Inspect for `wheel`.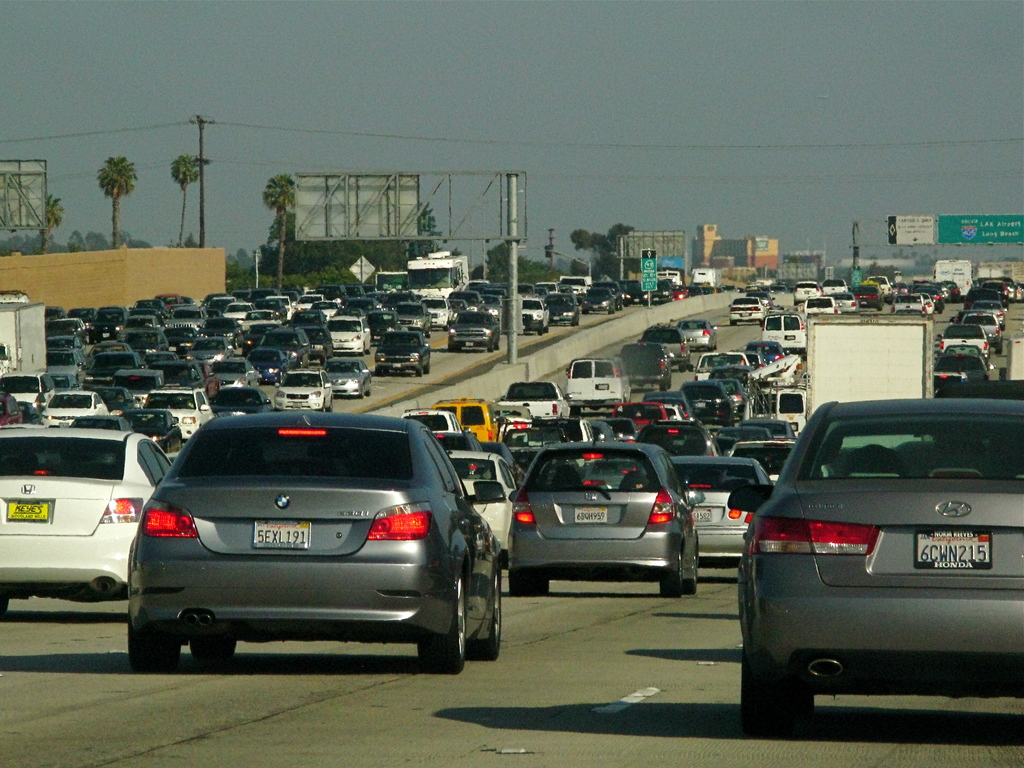
Inspection: rect(419, 368, 422, 379).
